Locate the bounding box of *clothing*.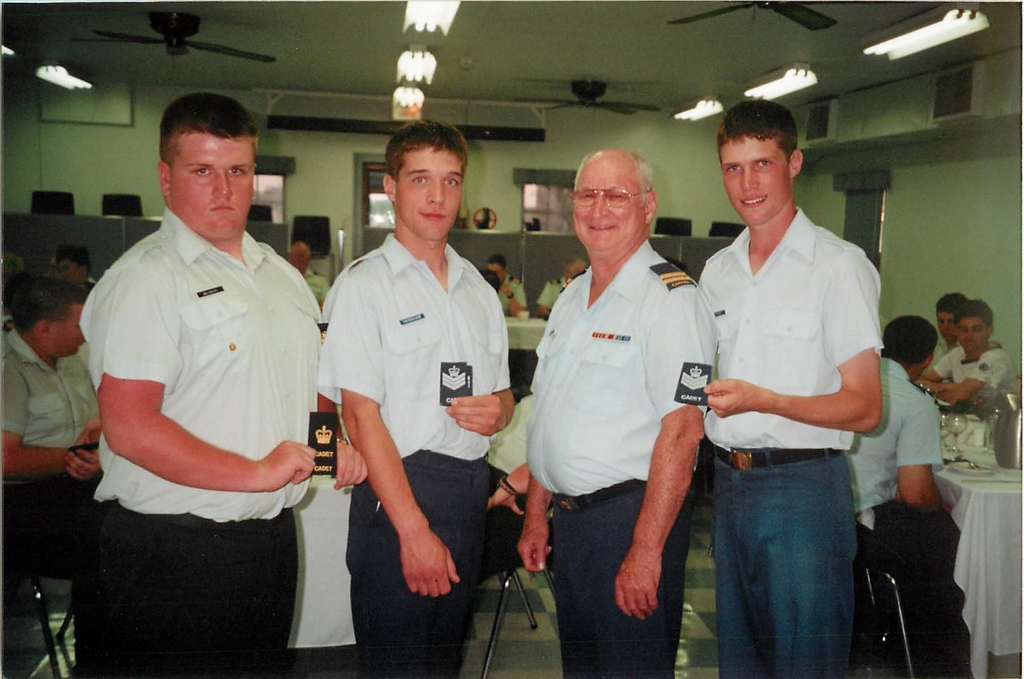
Bounding box: pyautogui.locateOnScreen(849, 350, 948, 678).
